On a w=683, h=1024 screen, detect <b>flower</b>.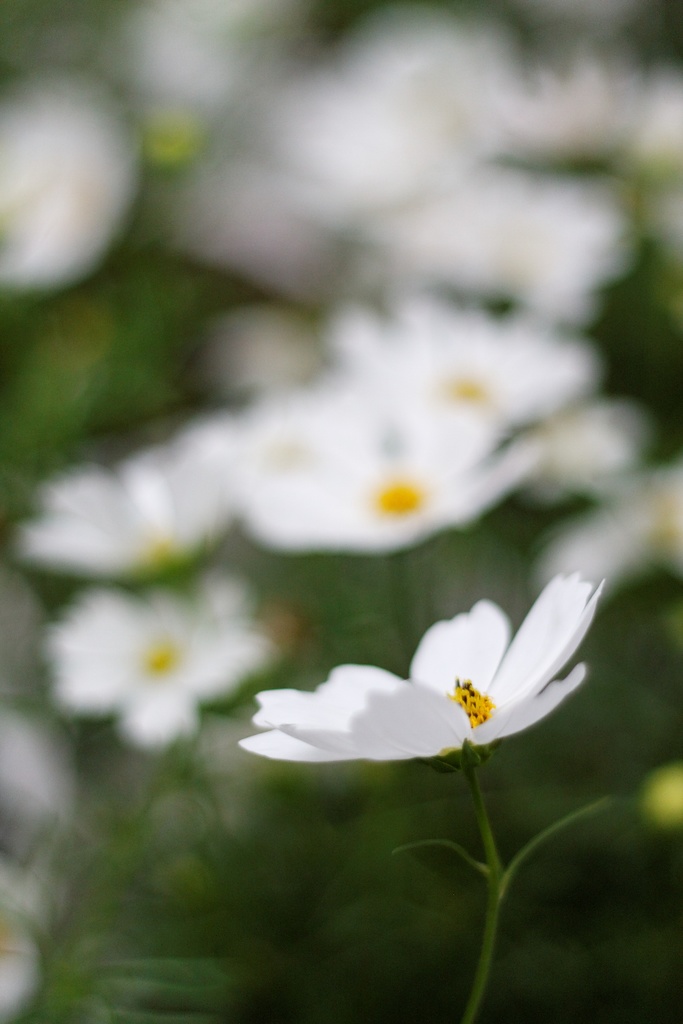
region(213, 300, 591, 510).
